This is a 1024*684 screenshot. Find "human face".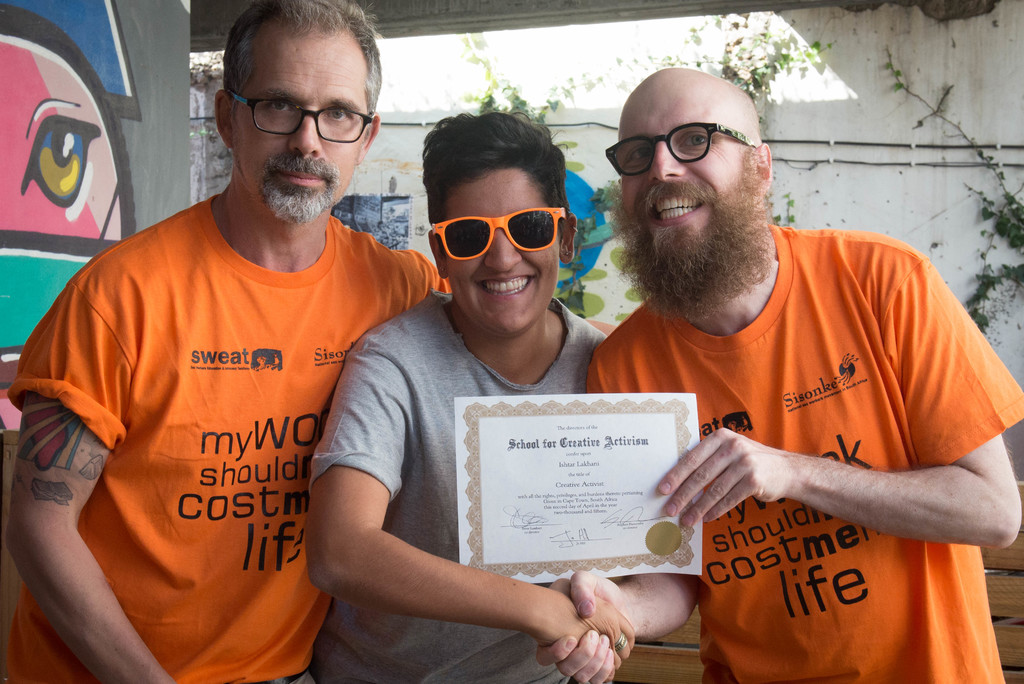
Bounding box: (x1=445, y1=166, x2=561, y2=337).
